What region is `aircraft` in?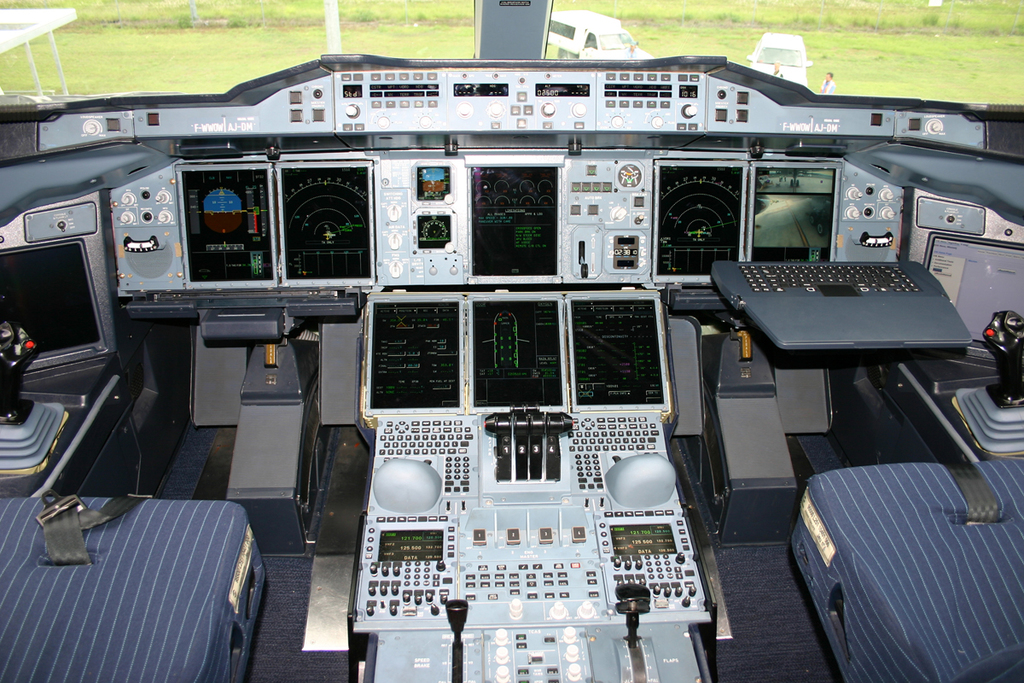
(0, 0, 1023, 682).
